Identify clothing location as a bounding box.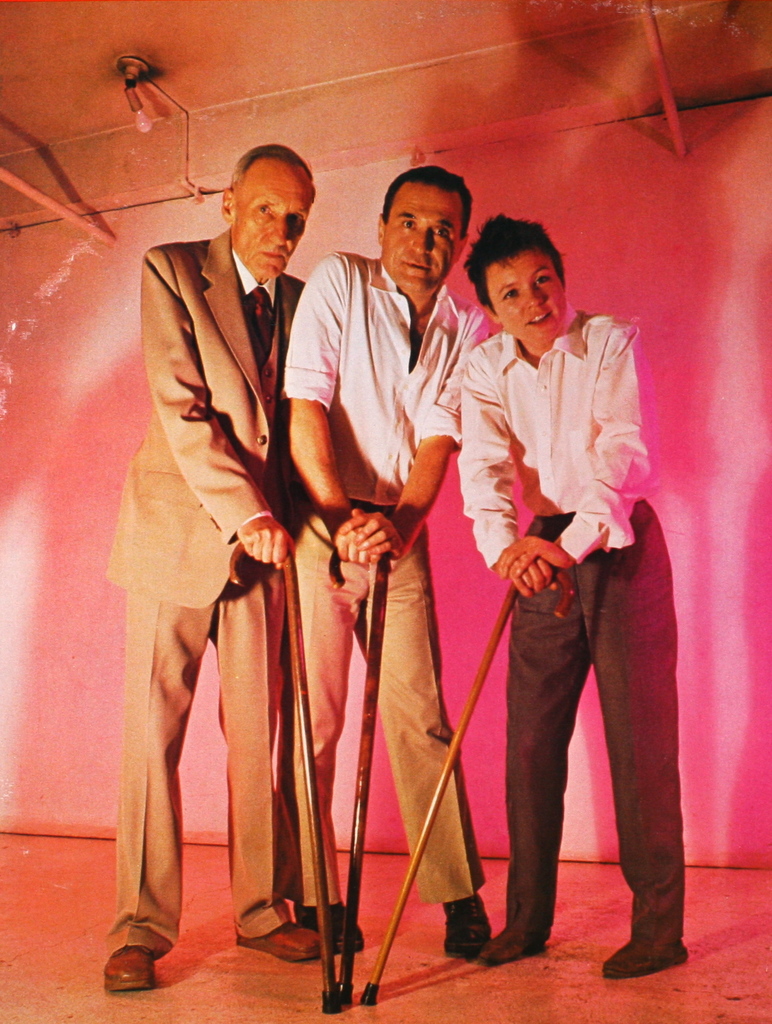
crop(278, 268, 489, 1014).
